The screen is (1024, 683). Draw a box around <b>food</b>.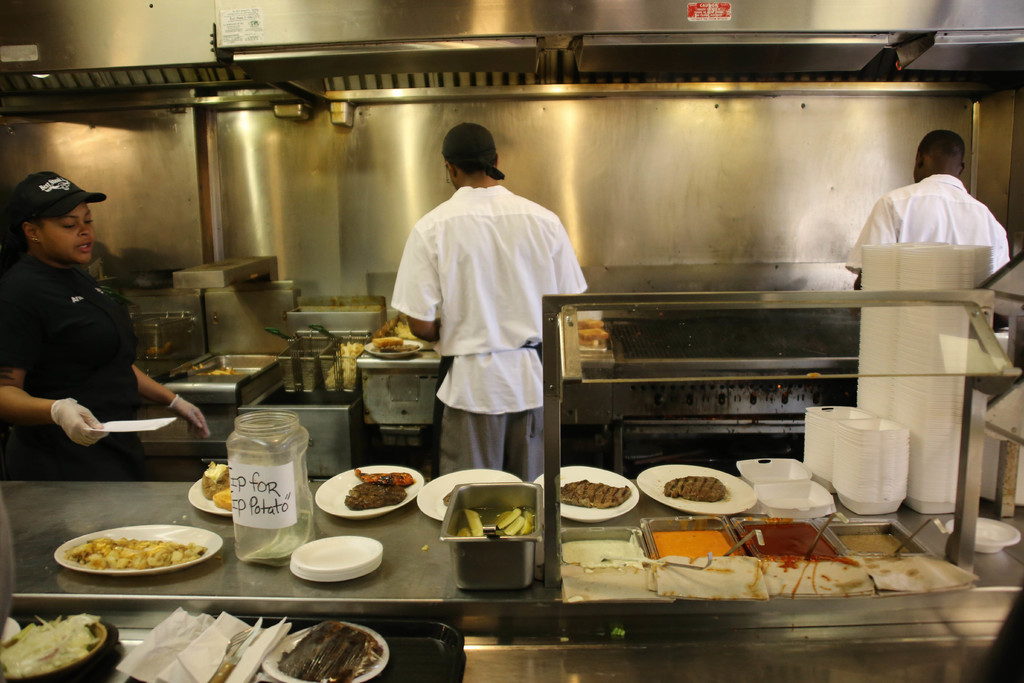
detection(579, 314, 610, 340).
